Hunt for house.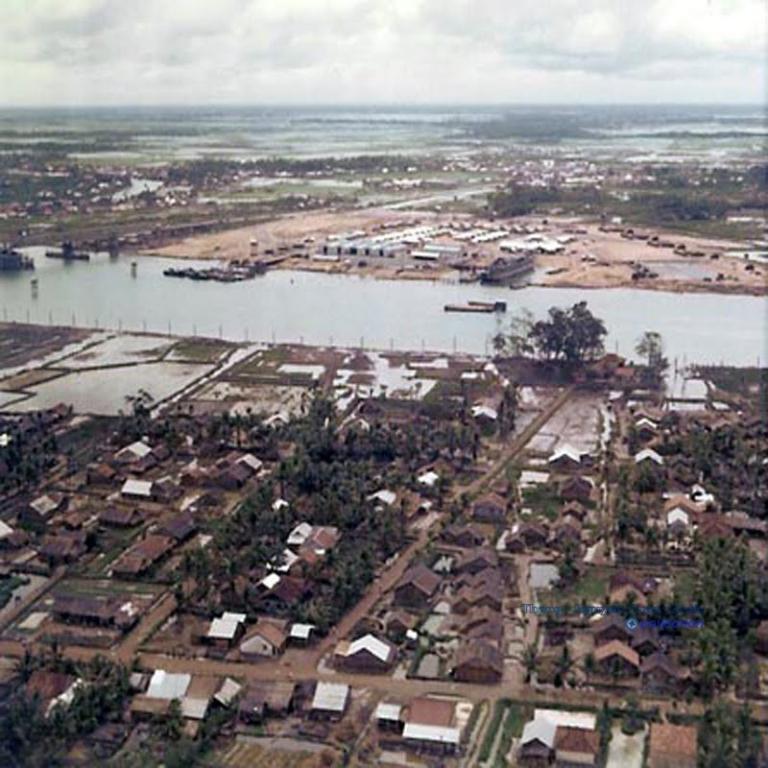
Hunted down at [x1=346, y1=555, x2=513, y2=681].
